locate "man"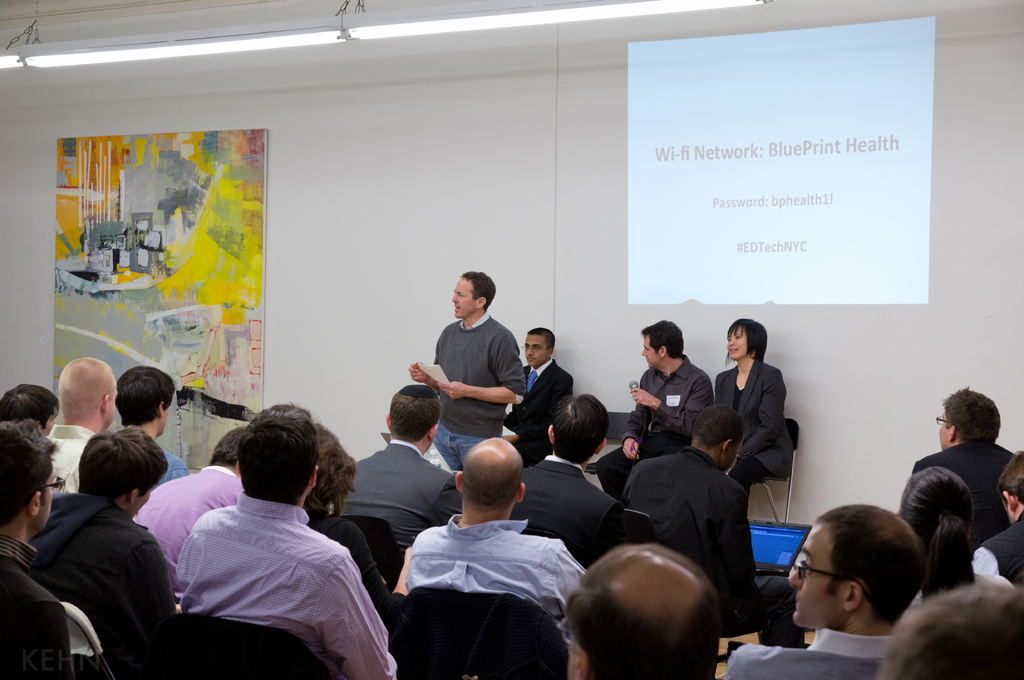
(left=0, top=422, right=70, bottom=679)
